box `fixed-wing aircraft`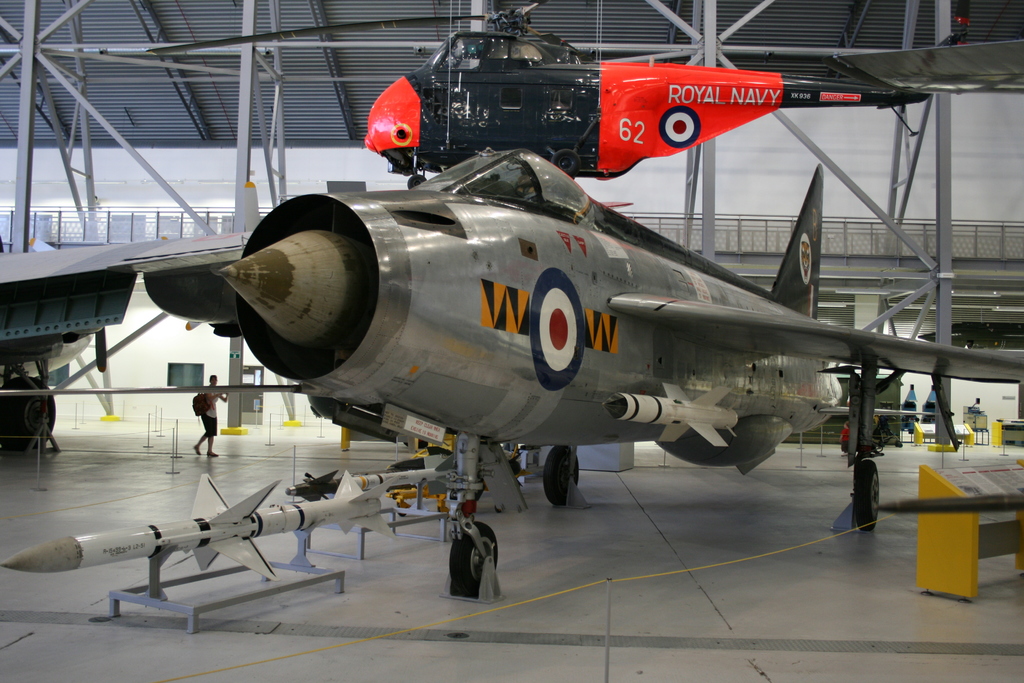
bbox(0, 144, 1023, 593)
